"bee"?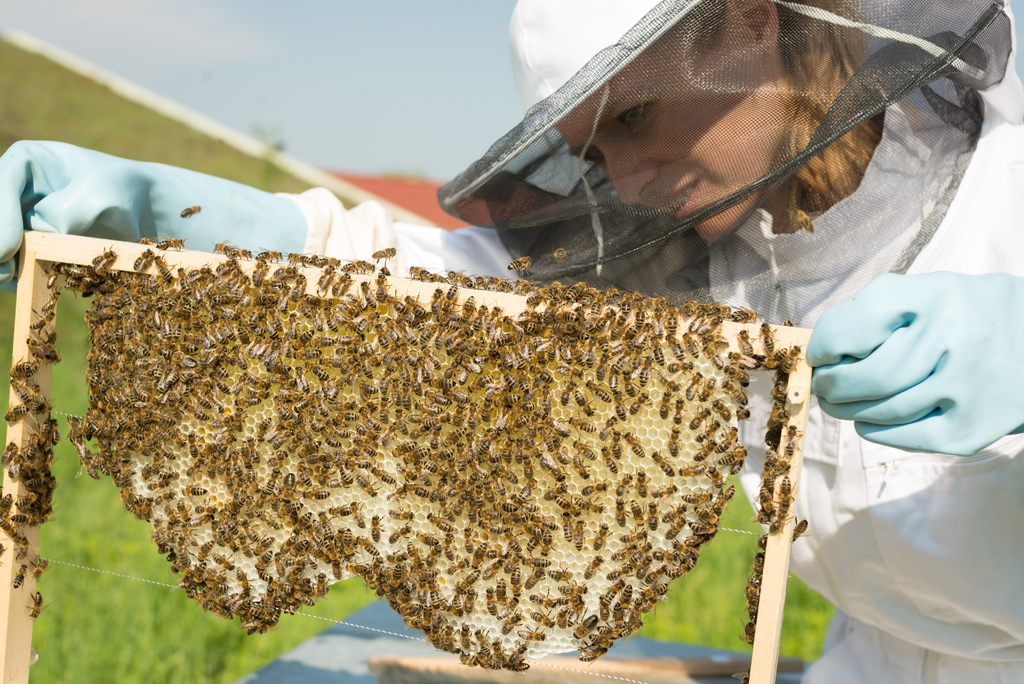
(346,501,369,529)
